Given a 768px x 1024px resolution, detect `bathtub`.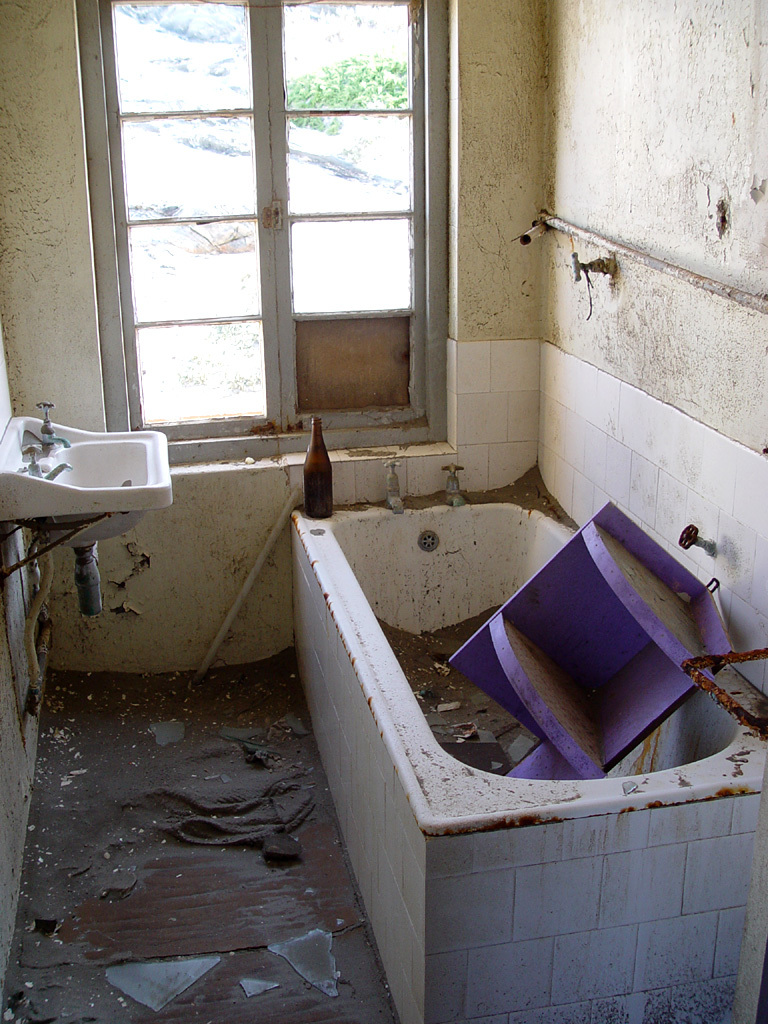
locate(290, 501, 767, 1023).
